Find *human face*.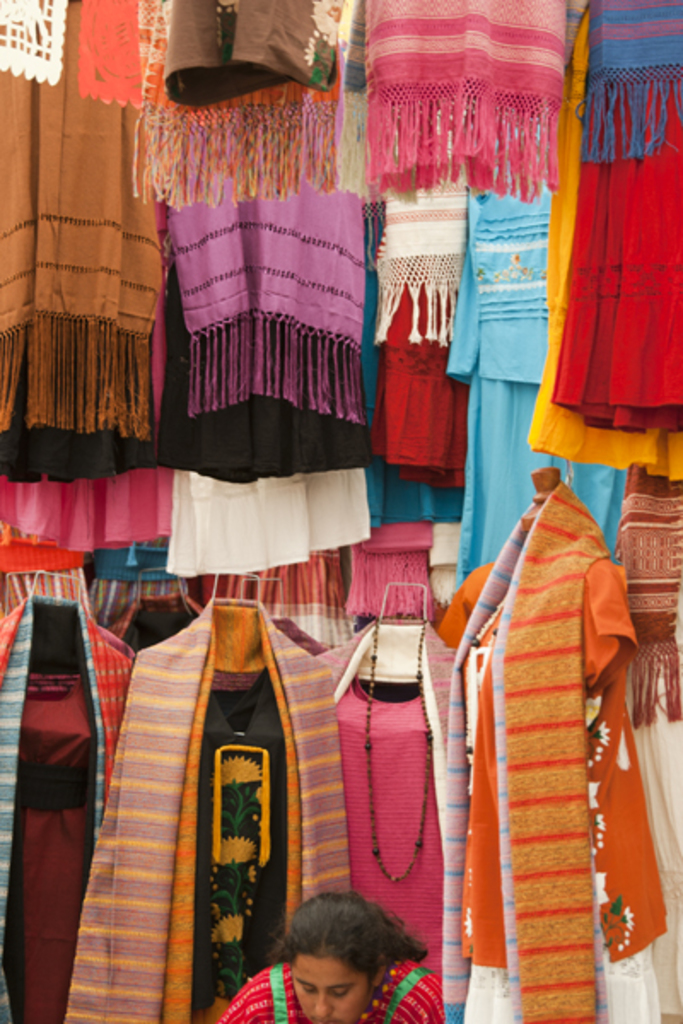
detection(290, 956, 374, 1022).
